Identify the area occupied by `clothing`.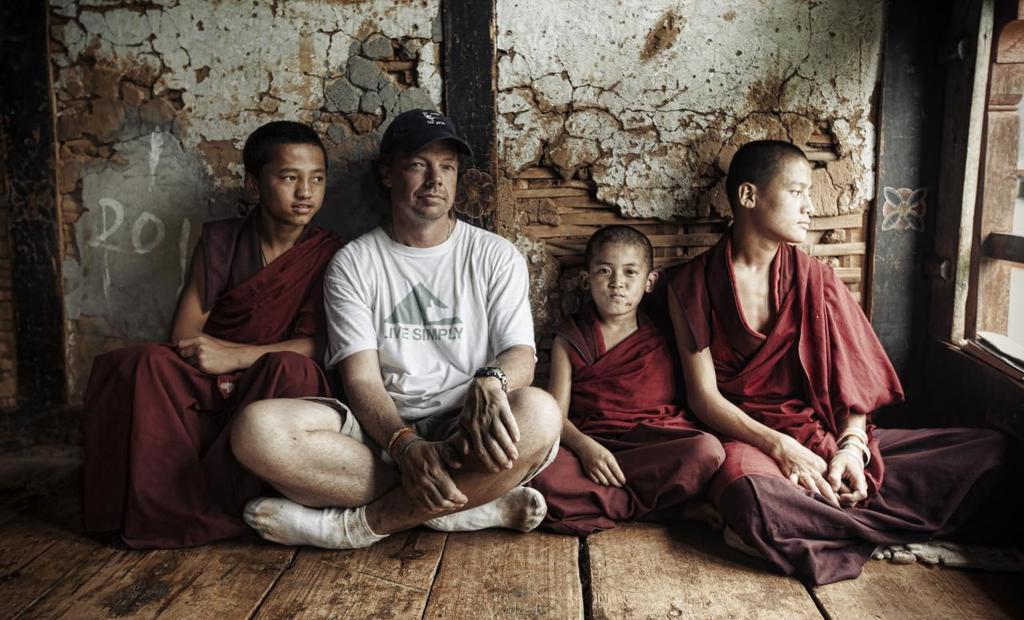
Area: <box>296,210,542,482</box>.
